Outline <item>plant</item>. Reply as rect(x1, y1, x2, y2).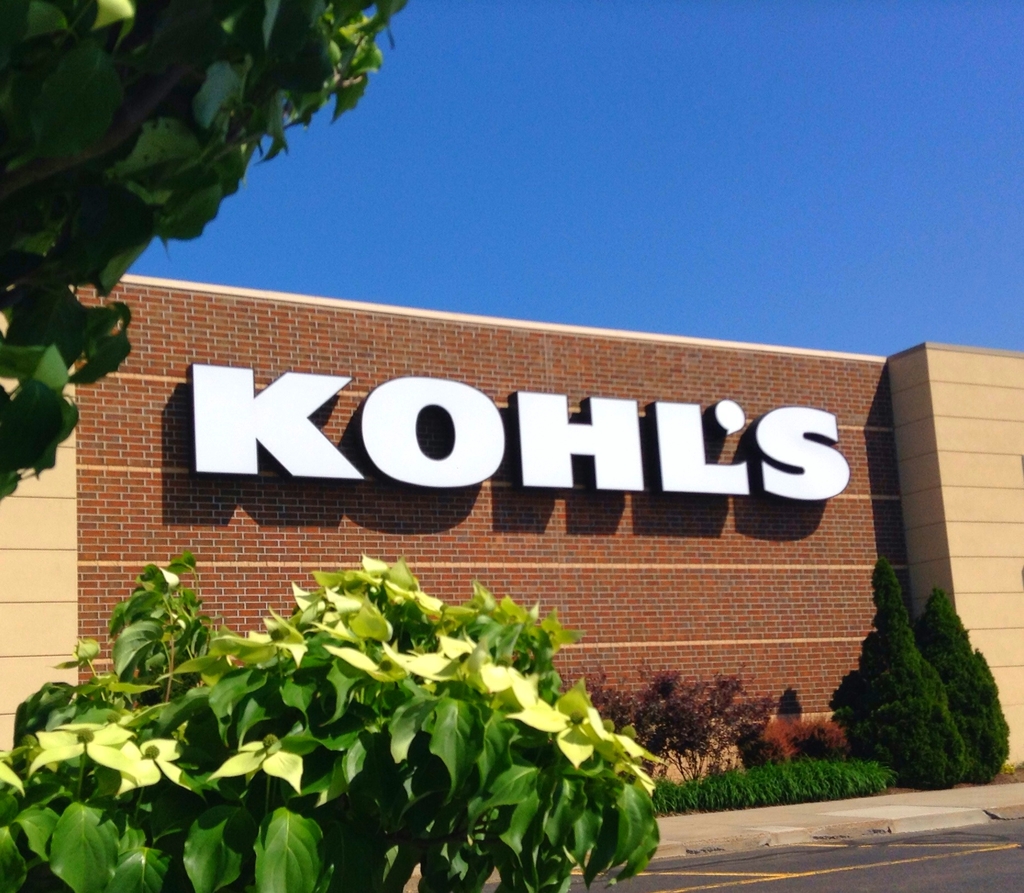
rect(909, 587, 1008, 782).
